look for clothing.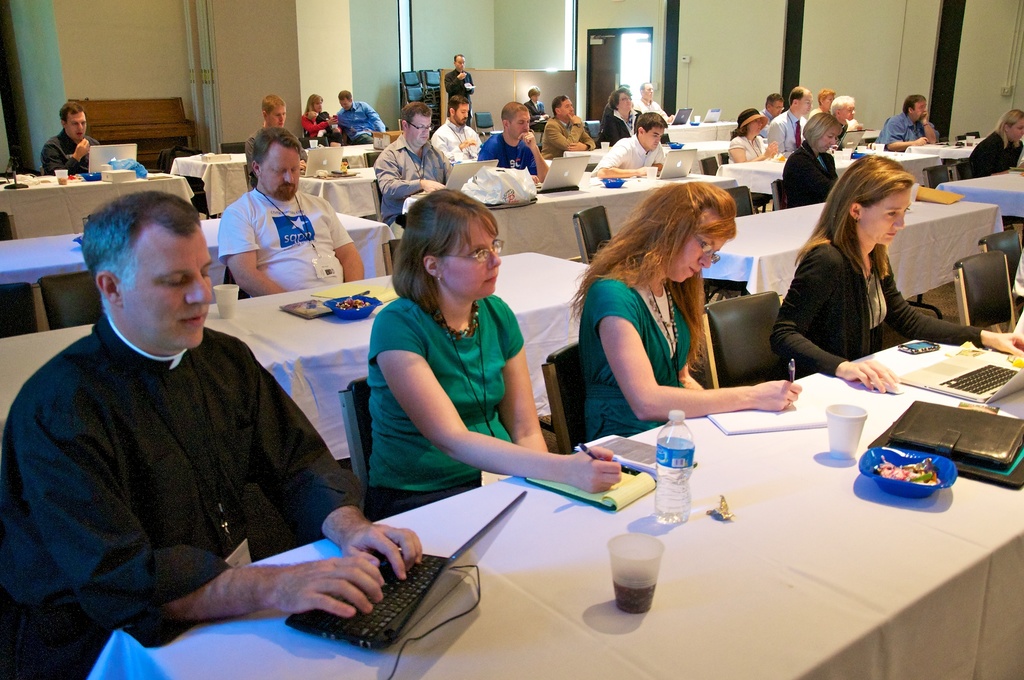
Found: x1=635, y1=99, x2=673, y2=122.
